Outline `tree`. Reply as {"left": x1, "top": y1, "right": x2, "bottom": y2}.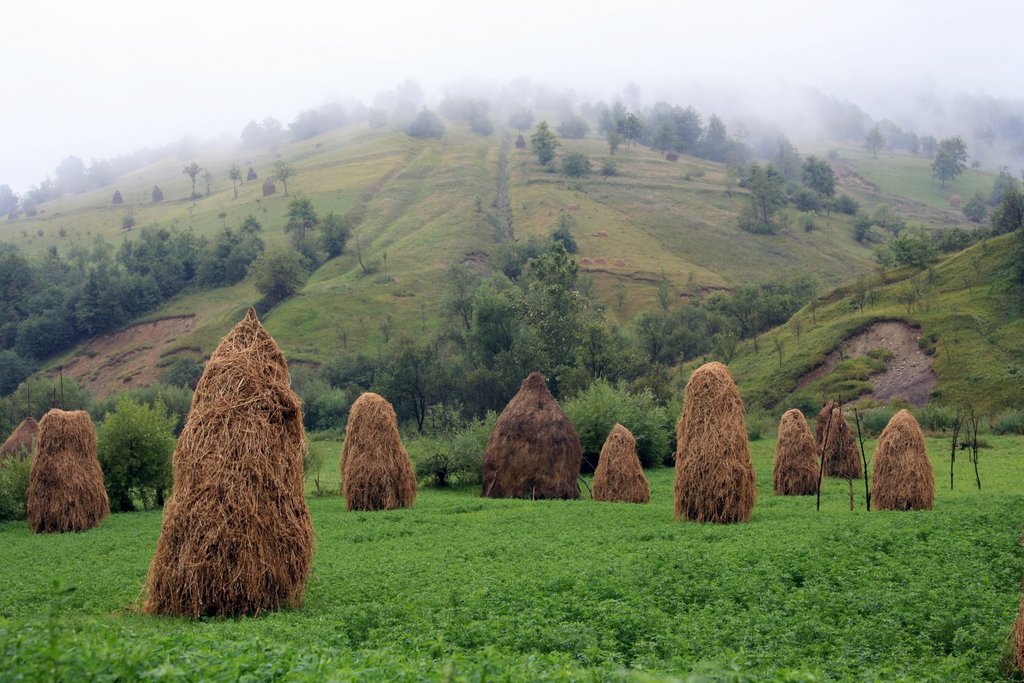
{"left": 269, "top": 160, "right": 298, "bottom": 189}.
